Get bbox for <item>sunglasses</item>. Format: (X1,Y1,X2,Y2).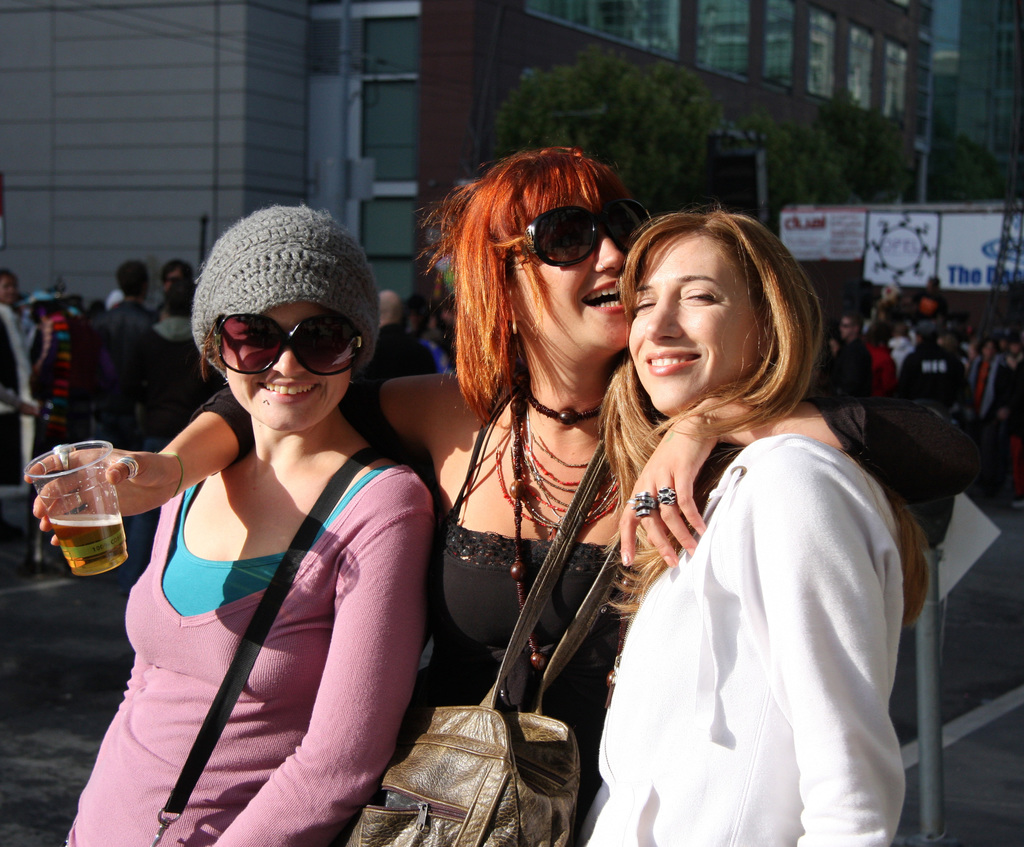
(212,314,366,373).
